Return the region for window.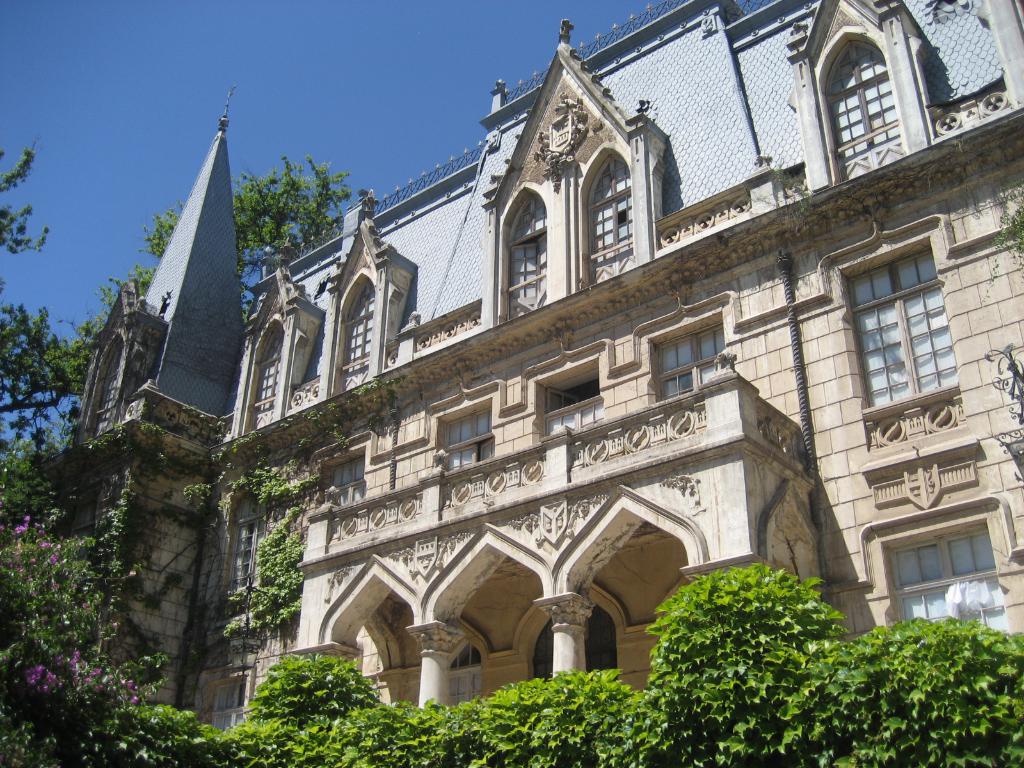
{"left": 93, "top": 332, "right": 123, "bottom": 433}.
